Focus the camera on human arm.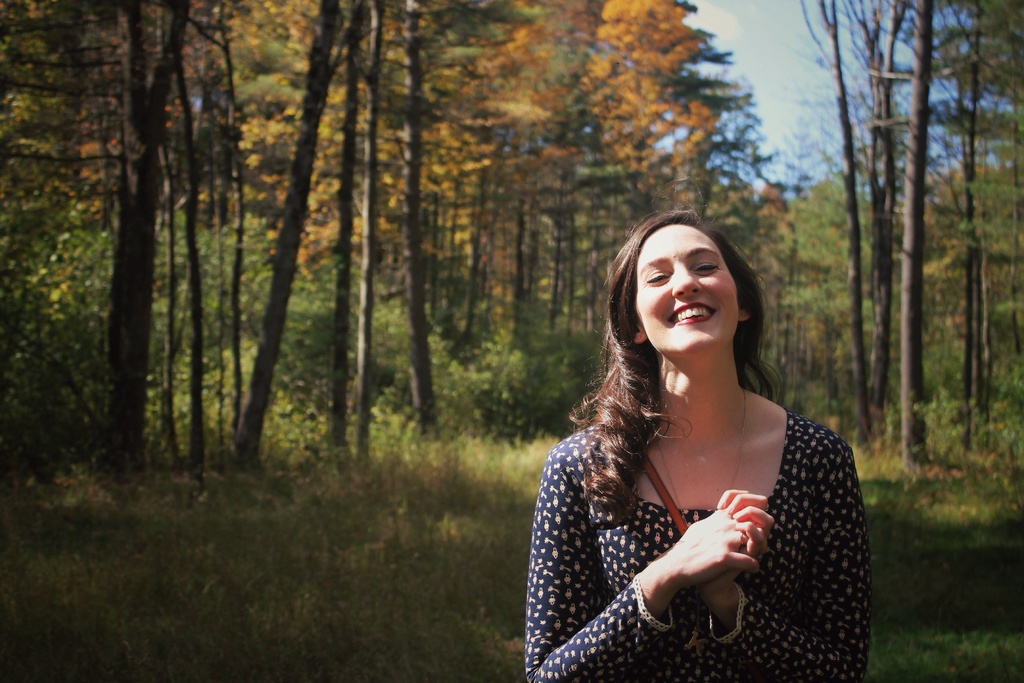
Focus region: bbox=[524, 454, 761, 682].
